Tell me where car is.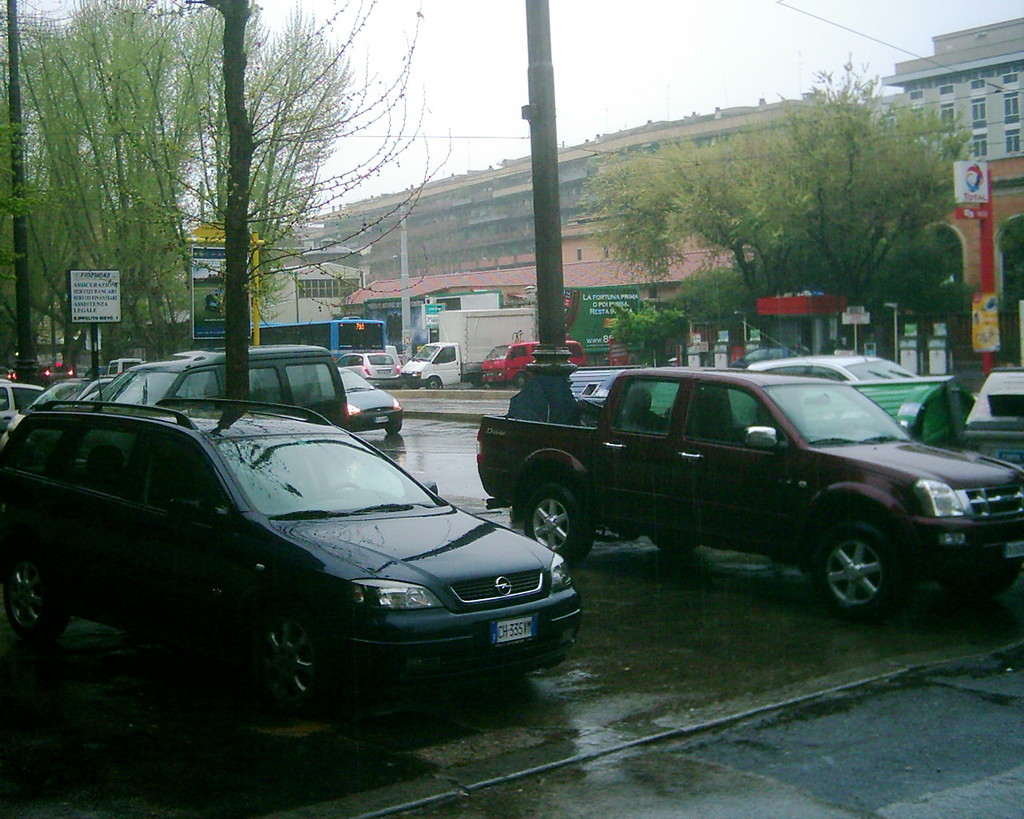
car is at 8:346:575:722.
